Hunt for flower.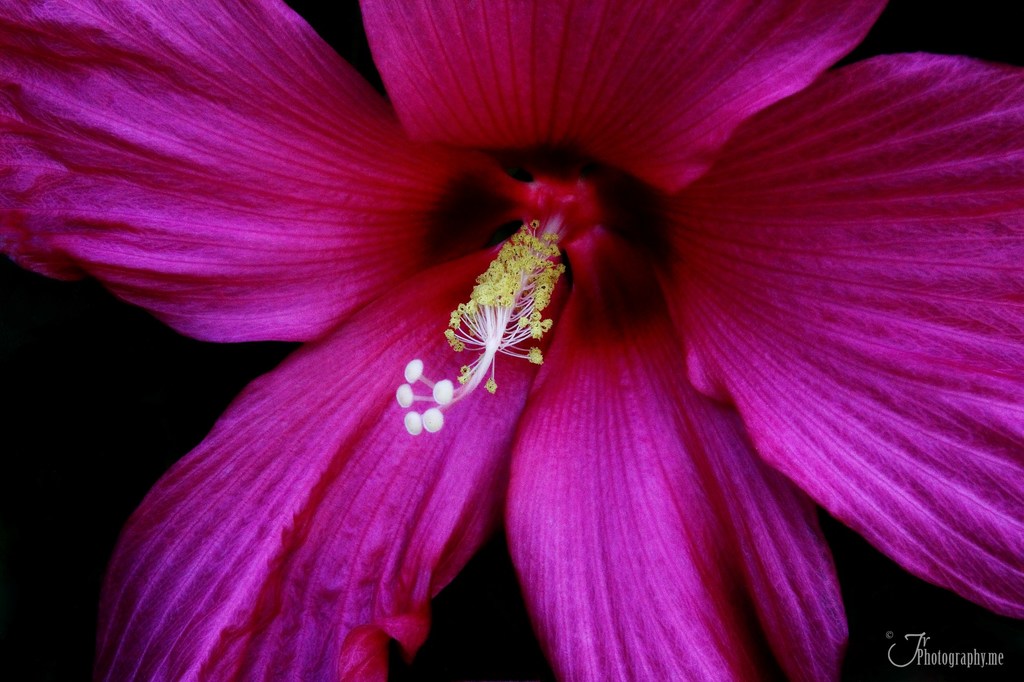
Hunted down at (22, 0, 1023, 651).
